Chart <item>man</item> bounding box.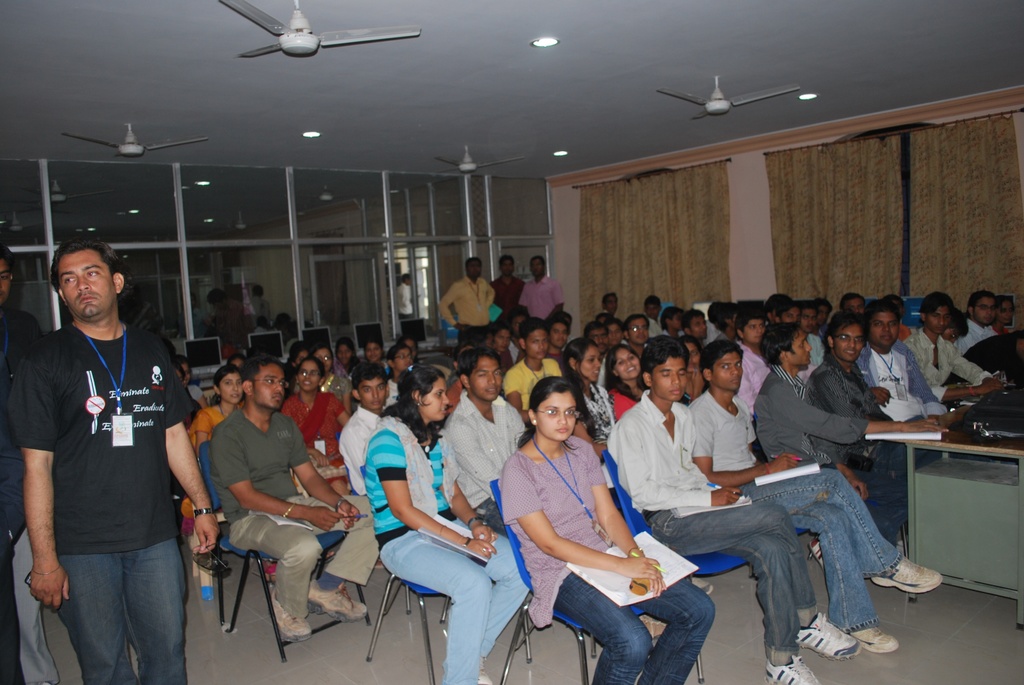
Charted: x1=942 y1=306 x2=968 y2=340.
